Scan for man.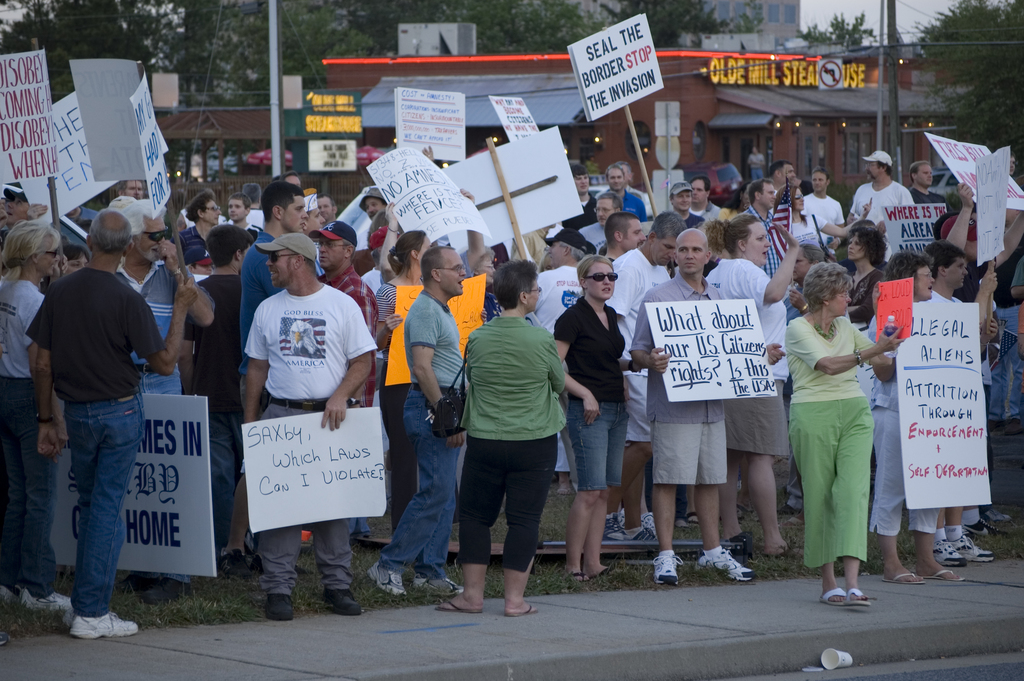
Scan result: (left=6, top=187, right=38, bottom=229).
